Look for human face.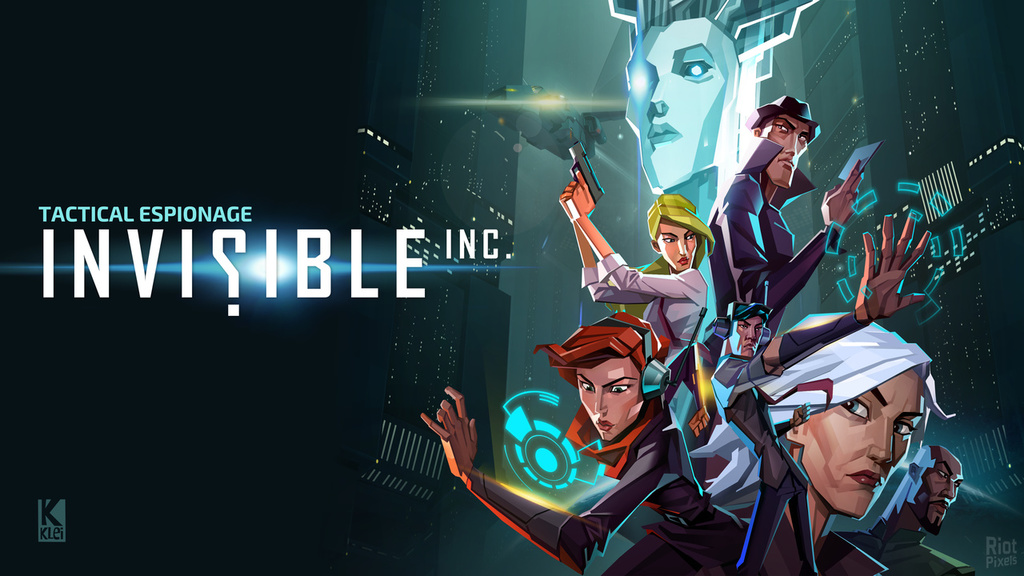
Found: x1=762 y1=114 x2=813 y2=188.
